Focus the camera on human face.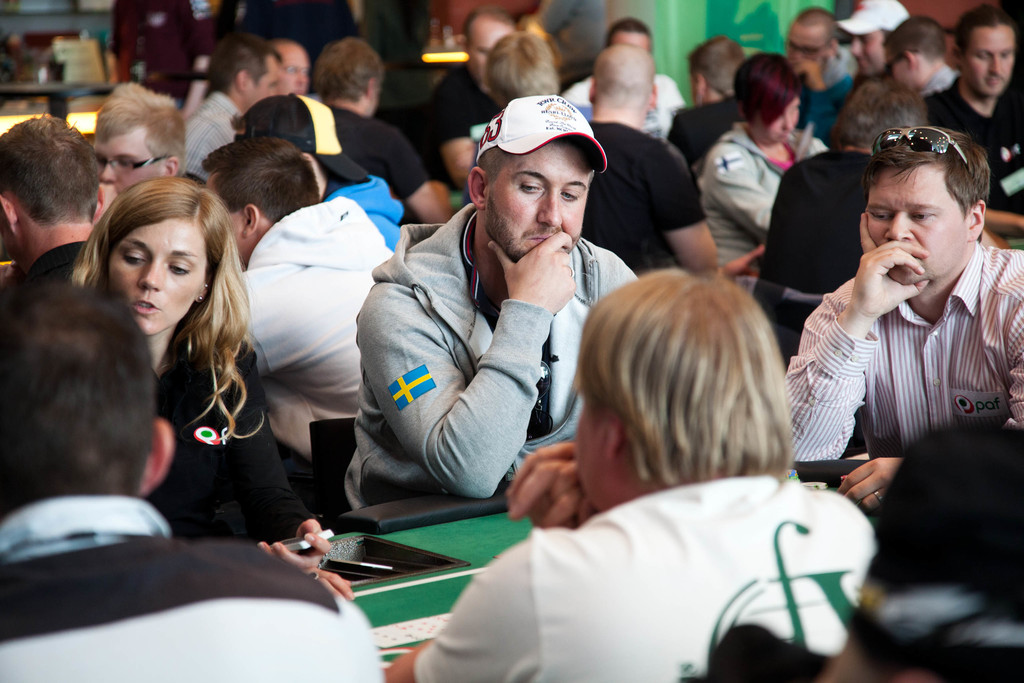
Focus region: x1=278, y1=45, x2=309, y2=95.
